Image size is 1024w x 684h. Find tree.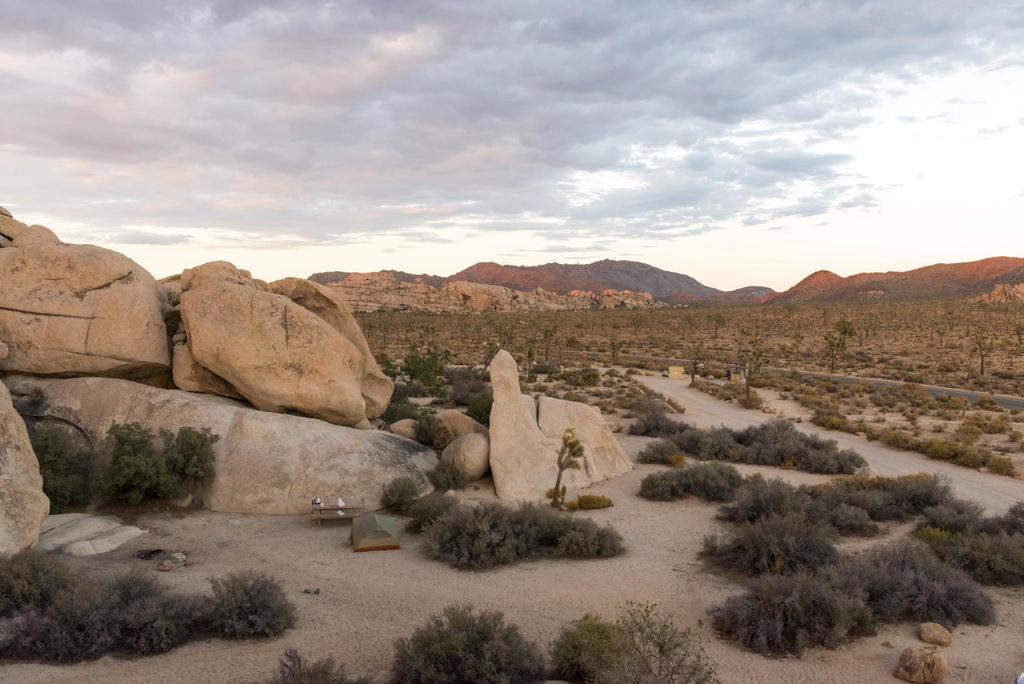
bbox=[965, 328, 1000, 376].
